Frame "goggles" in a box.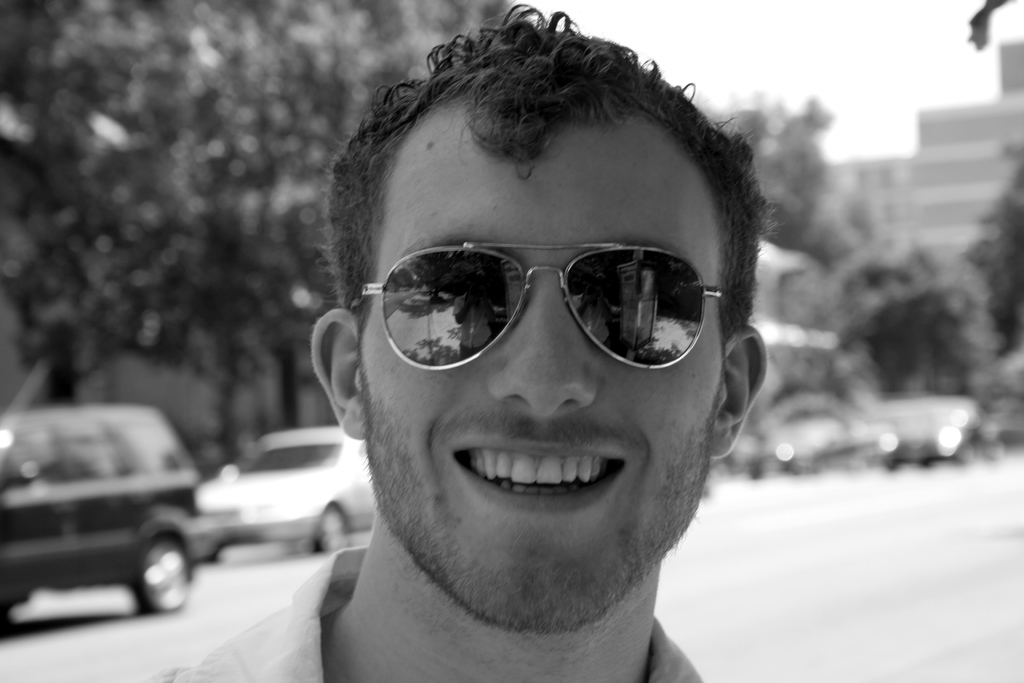
x1=351 y1=239 x2=728 y2=370.
